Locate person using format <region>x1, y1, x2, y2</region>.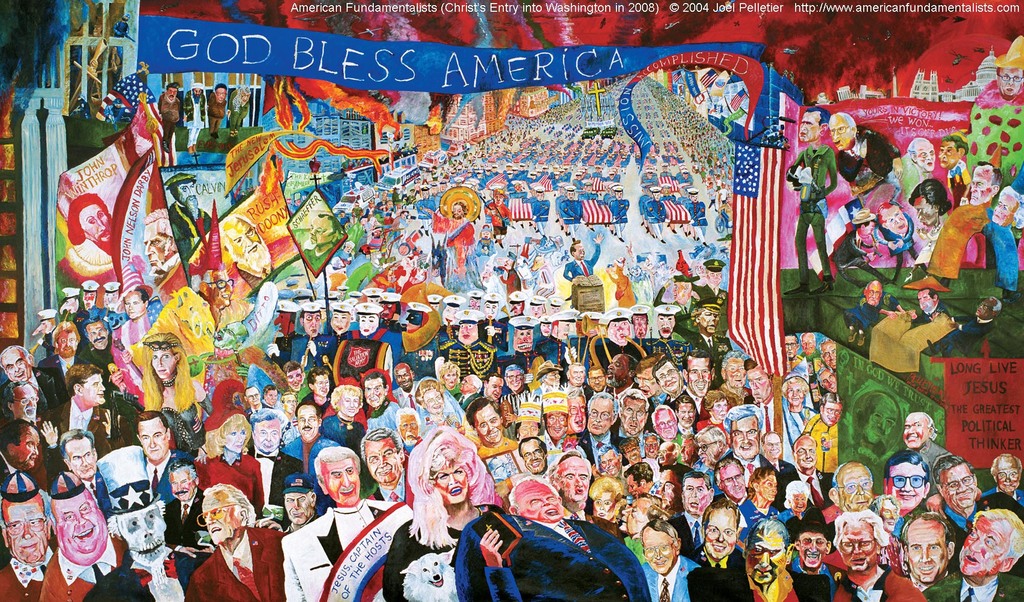
<region>507, 436, 559, 482</region>.
